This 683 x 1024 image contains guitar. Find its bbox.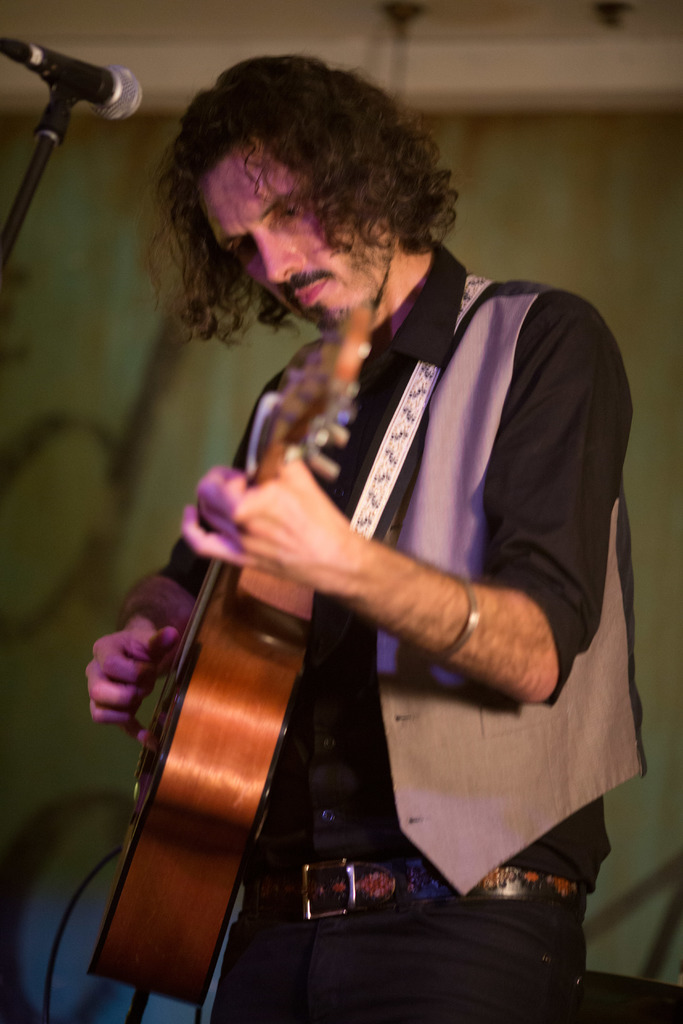
99 424 429 970.
